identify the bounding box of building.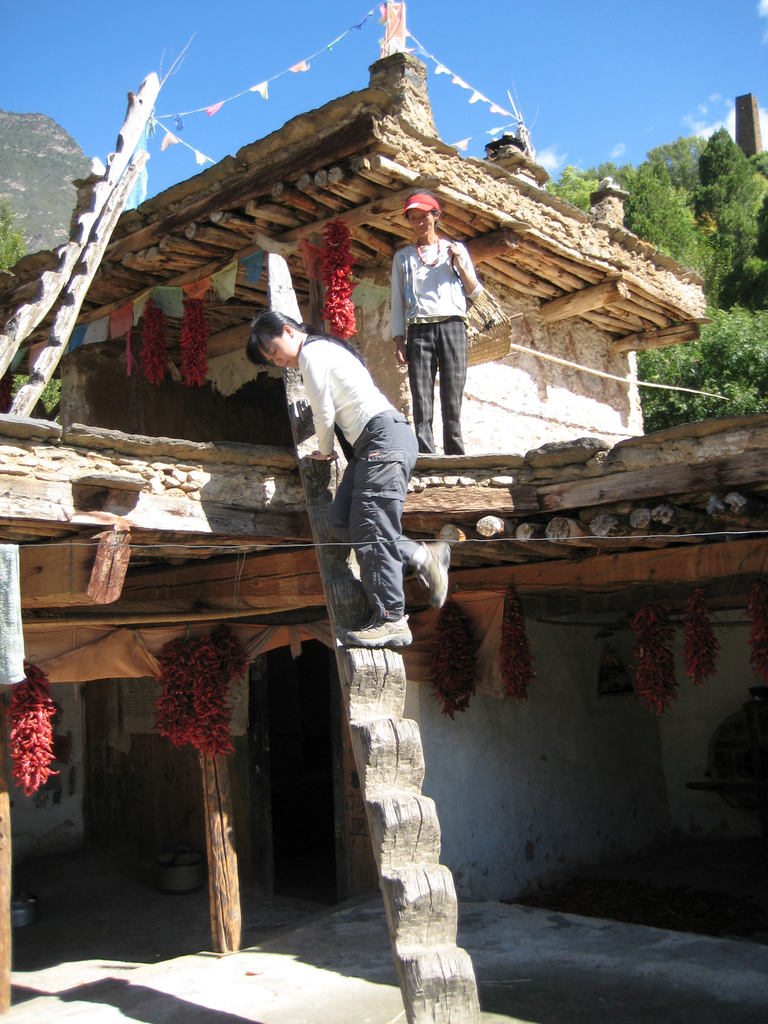
BBox(0, 52, 767, 1023).
